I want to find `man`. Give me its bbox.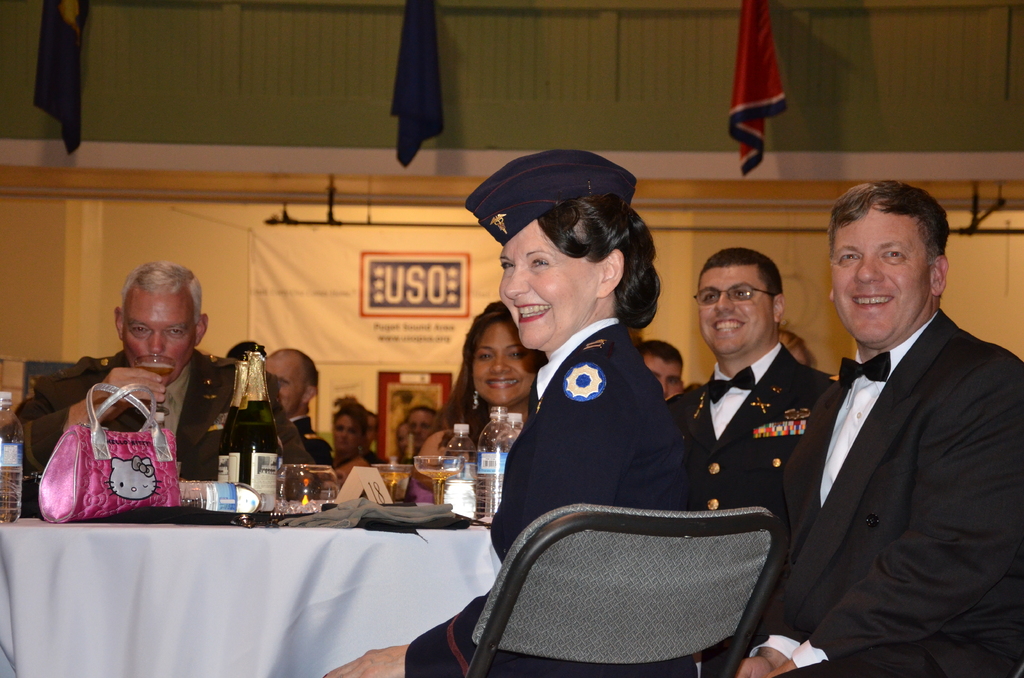
locate(259, 344, 339, 468).
